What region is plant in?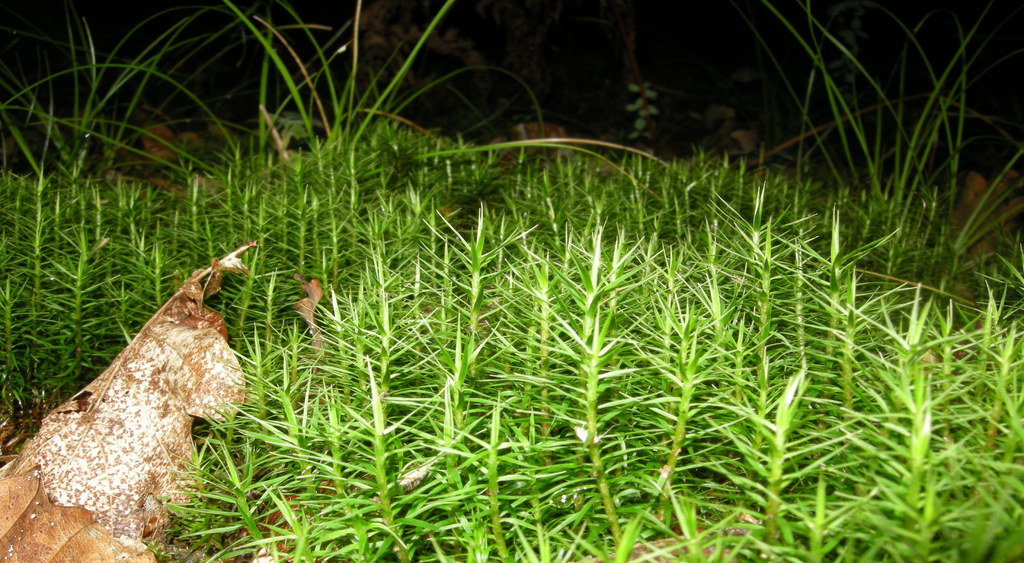
left=211, top=0, right=694, bottom=210.
